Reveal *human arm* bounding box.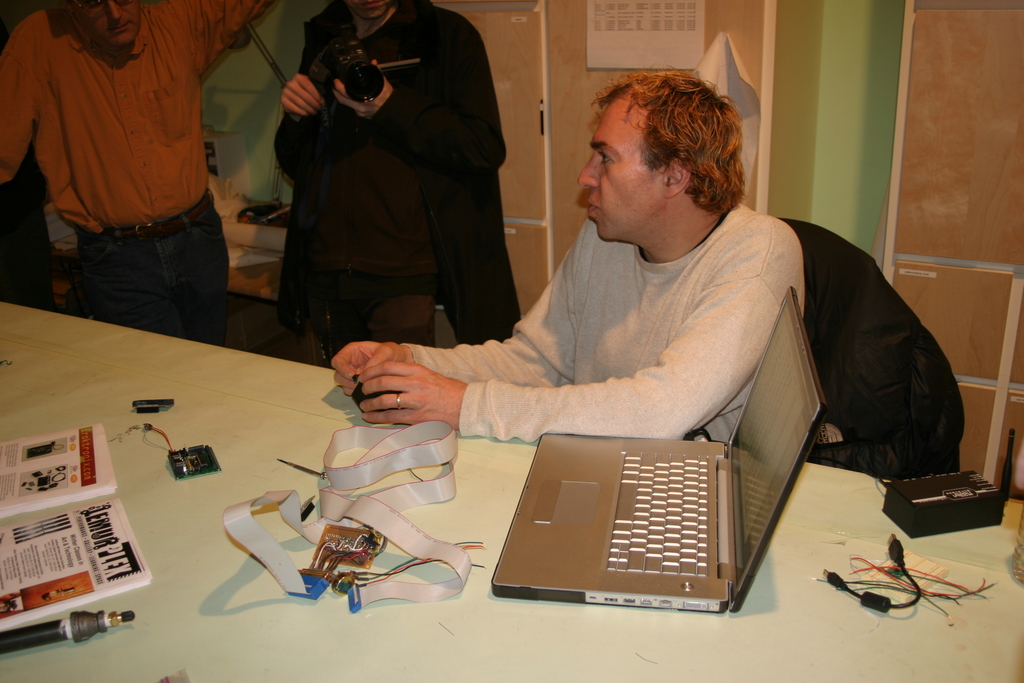
Revealed: [357, 279, 780, 434].
